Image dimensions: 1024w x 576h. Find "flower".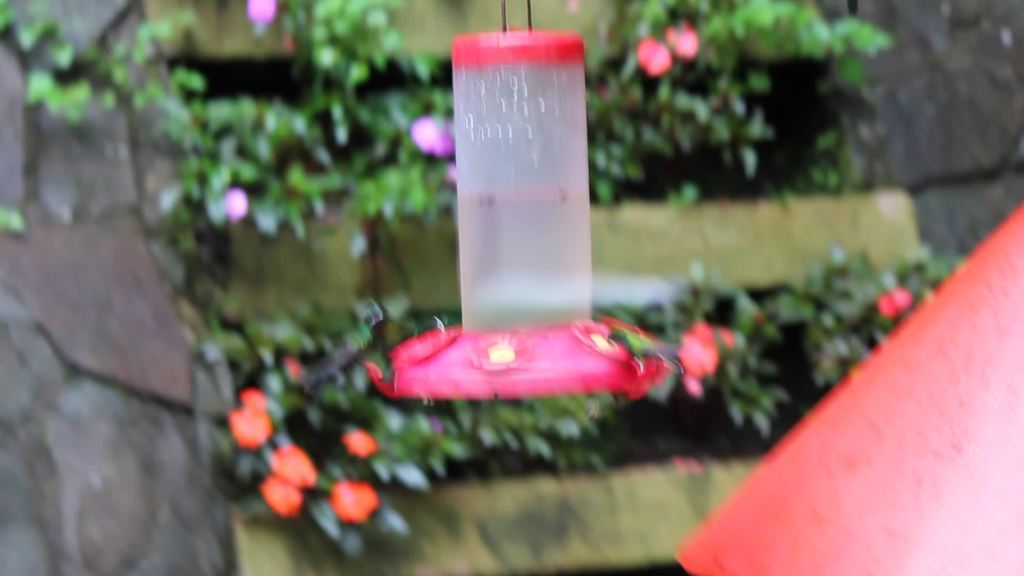
<box>257,476,304,515</box>.
